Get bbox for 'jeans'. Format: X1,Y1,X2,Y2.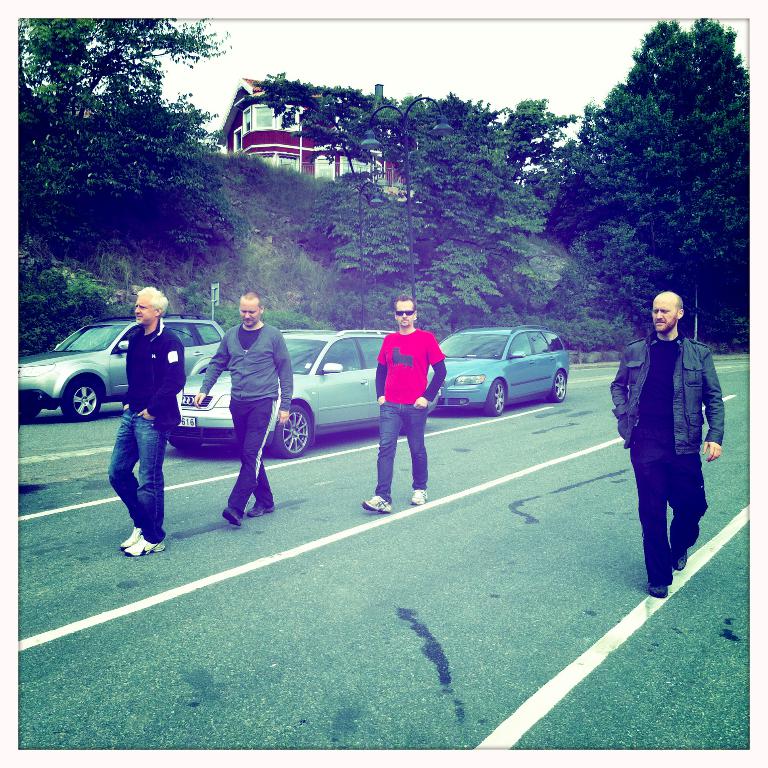
212,369,288,532.
